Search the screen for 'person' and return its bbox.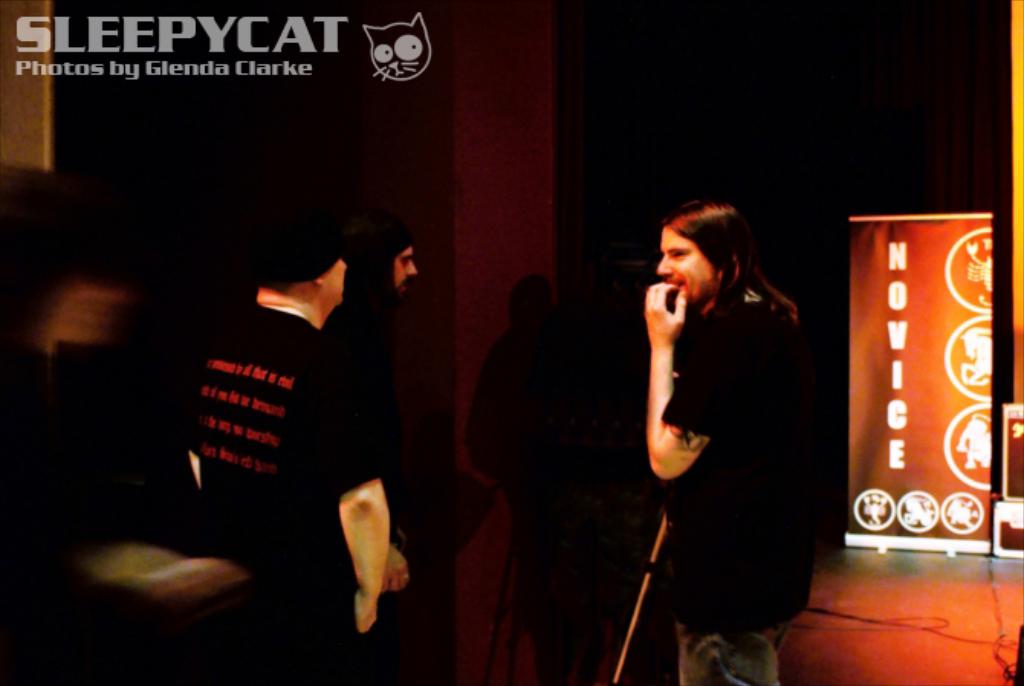
Found: pyautogui.locateOnScreen(616, 186, 824, 649).
